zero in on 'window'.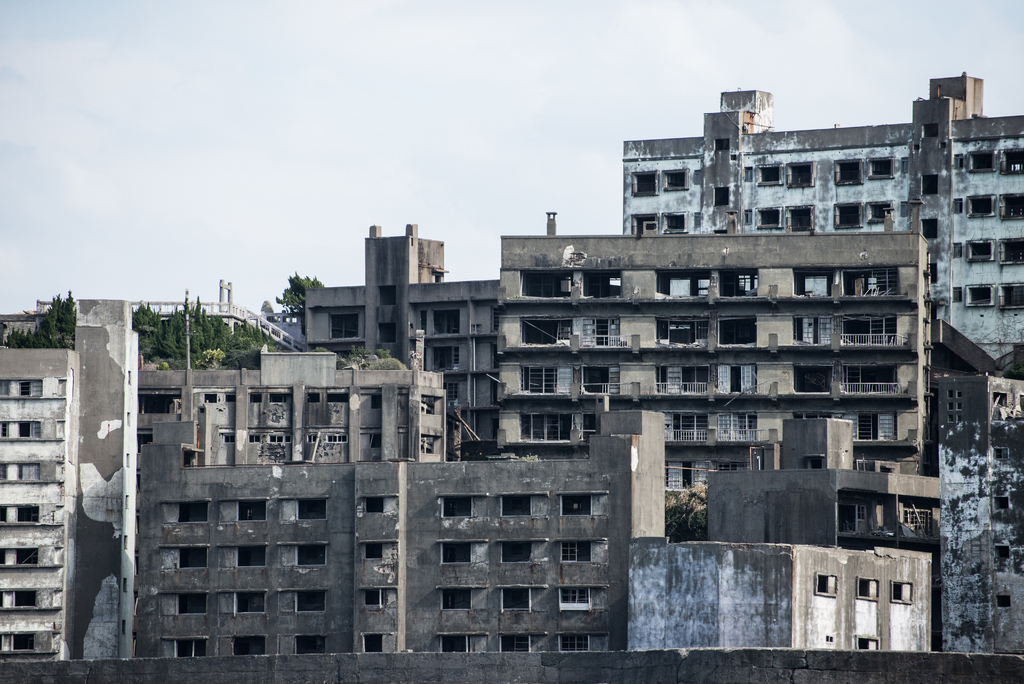
Zeroed in: Rect(0, 419, 40, 441).
